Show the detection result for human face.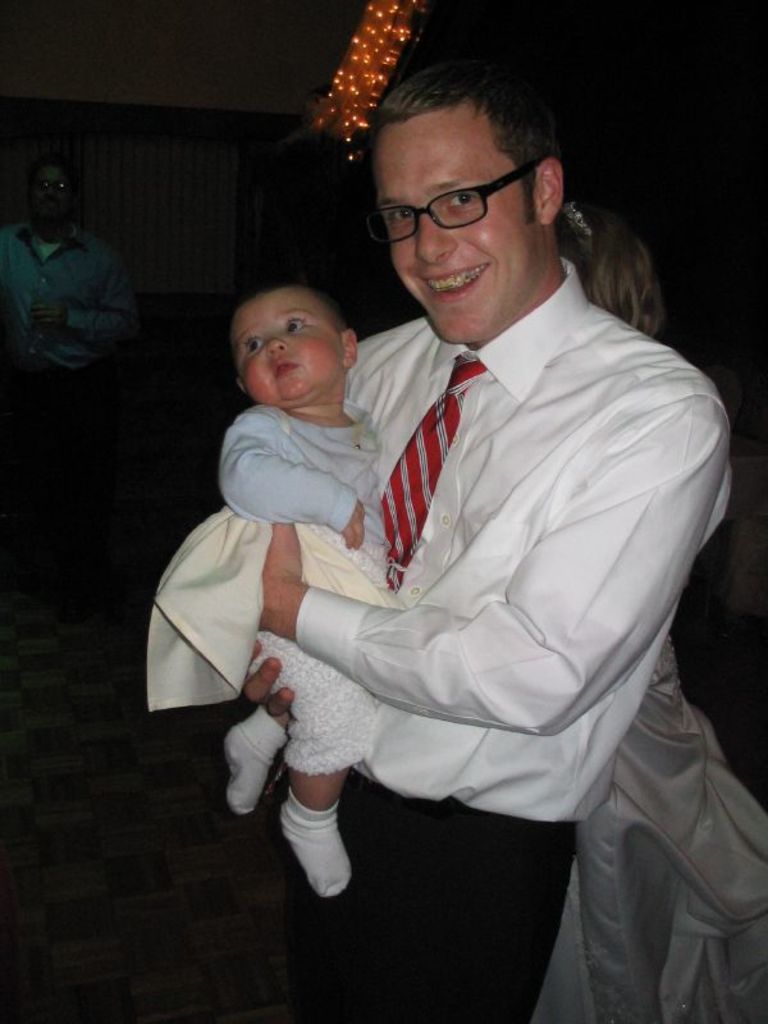
x1=379, y1=110, x2=540, y2=343.
